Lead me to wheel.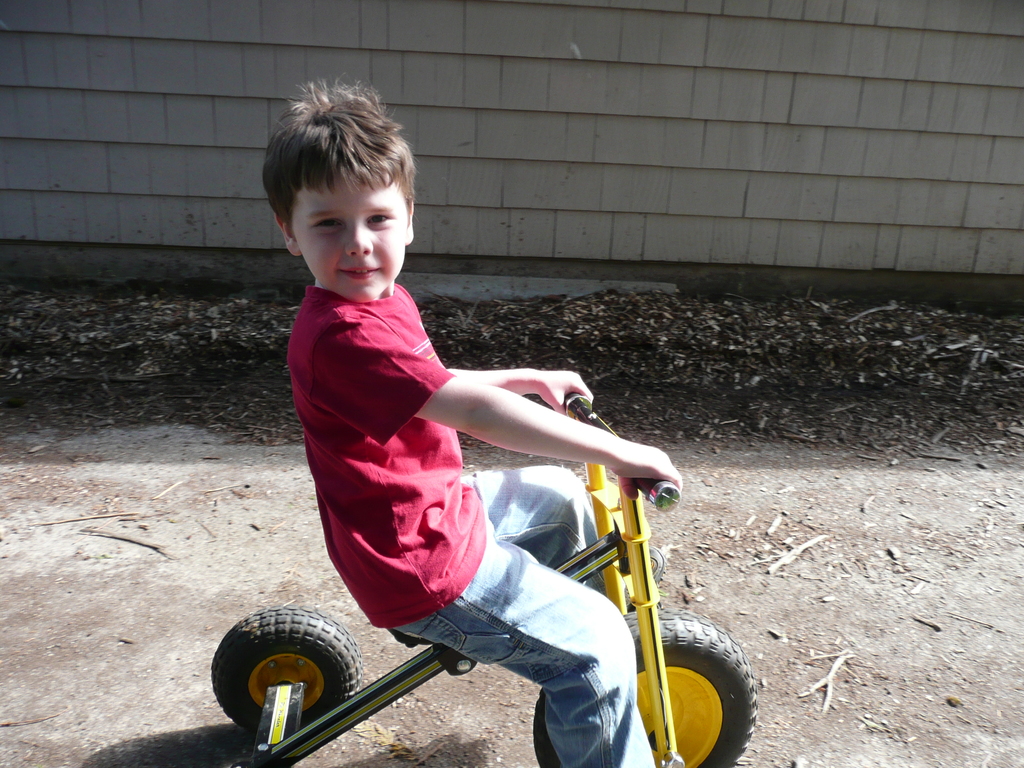
Lead to (x1=531, y1=605, x2=756, y2=767).
